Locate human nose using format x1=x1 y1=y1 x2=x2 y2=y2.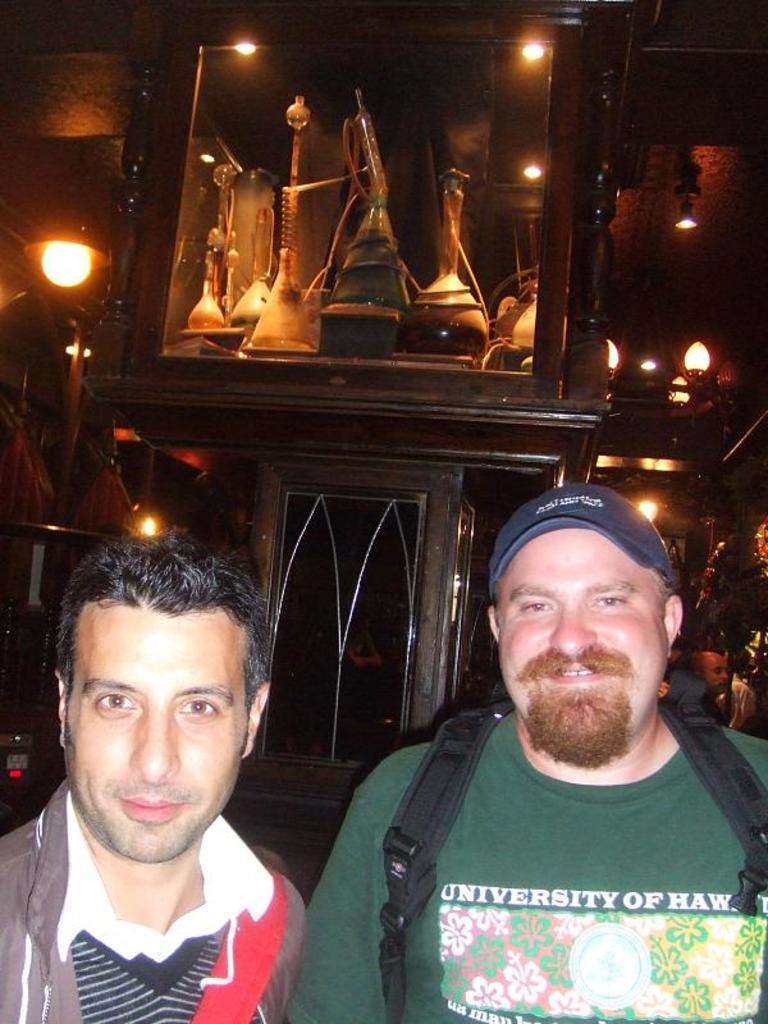
x1=548 y1=611 x2=591 y2=655.
